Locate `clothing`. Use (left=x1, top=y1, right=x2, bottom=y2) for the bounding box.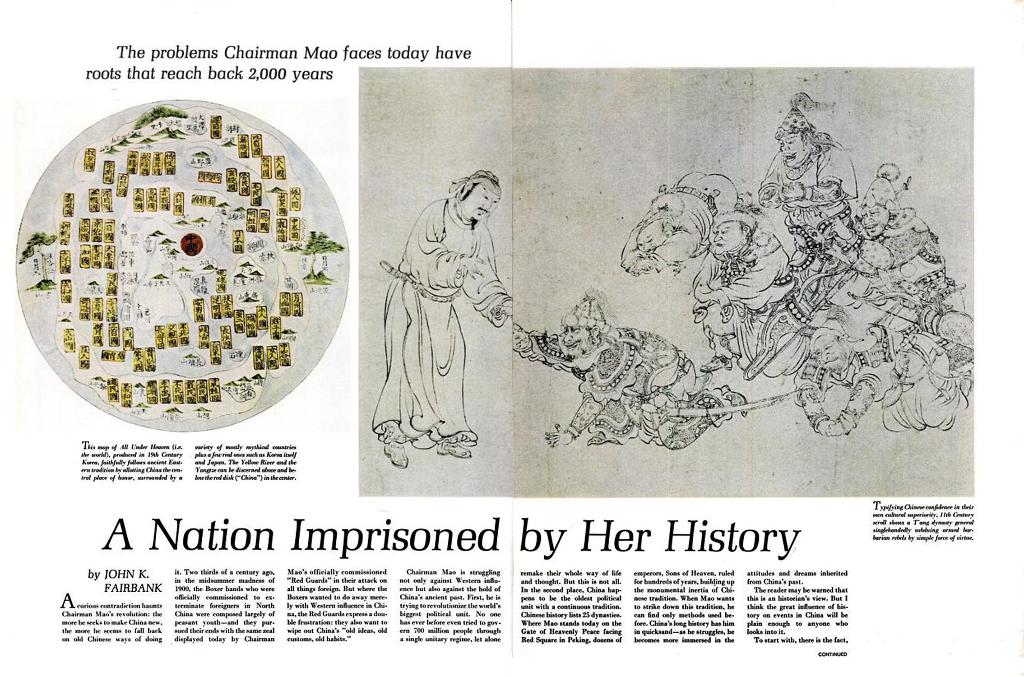
(left=689, top=232, right=797, bottom=312).
